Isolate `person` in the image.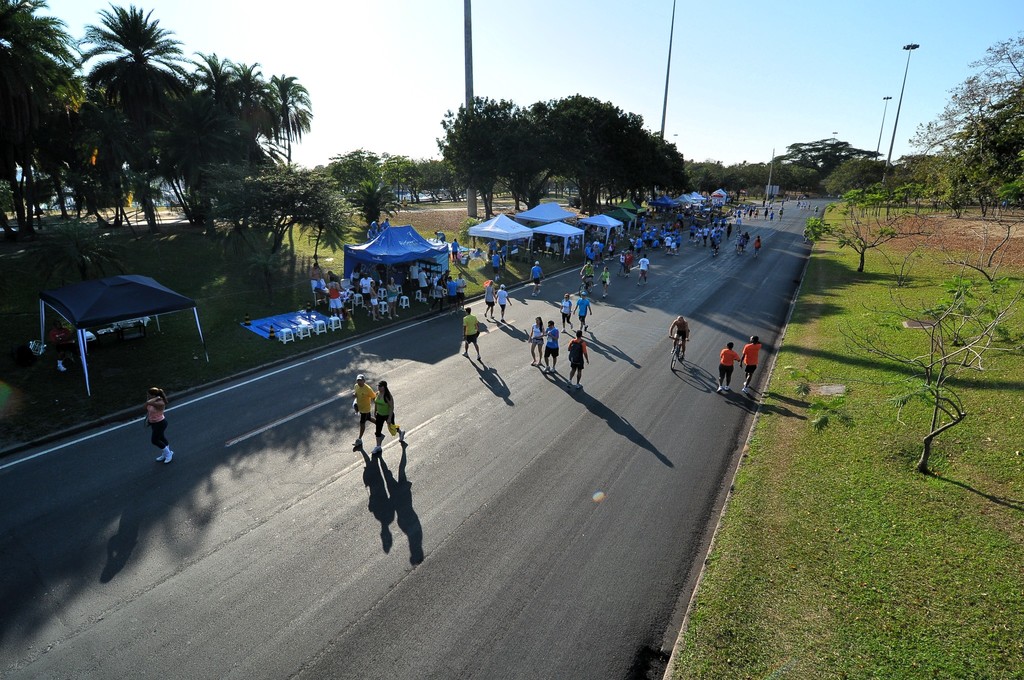
Isolated region: (717, 341, 738, 393).
